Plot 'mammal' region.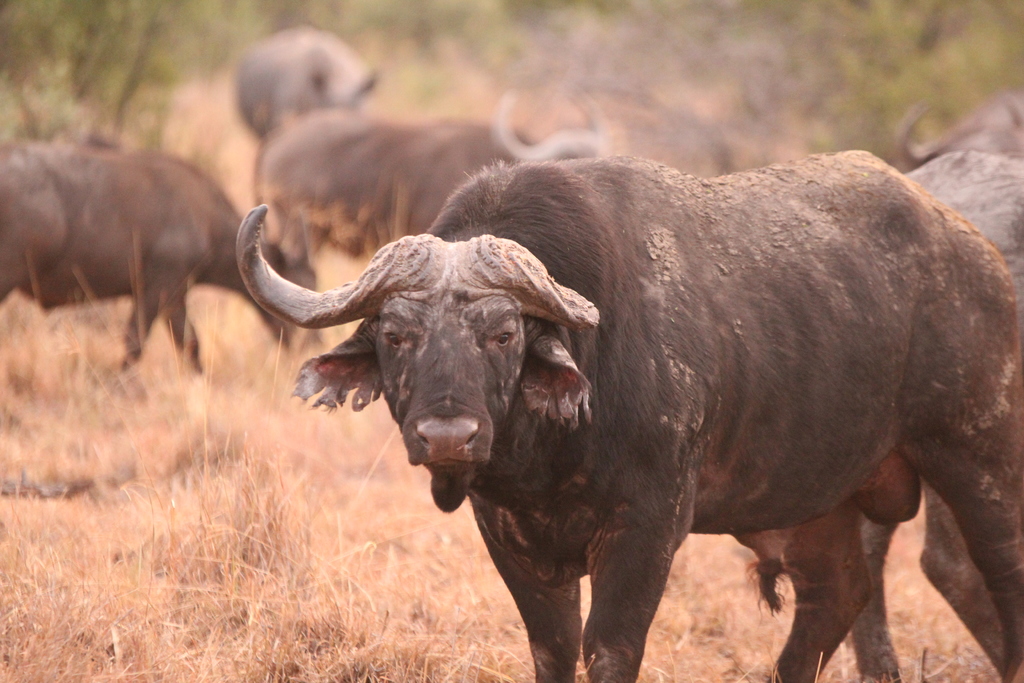
Plotted at [0,131,315,367].
